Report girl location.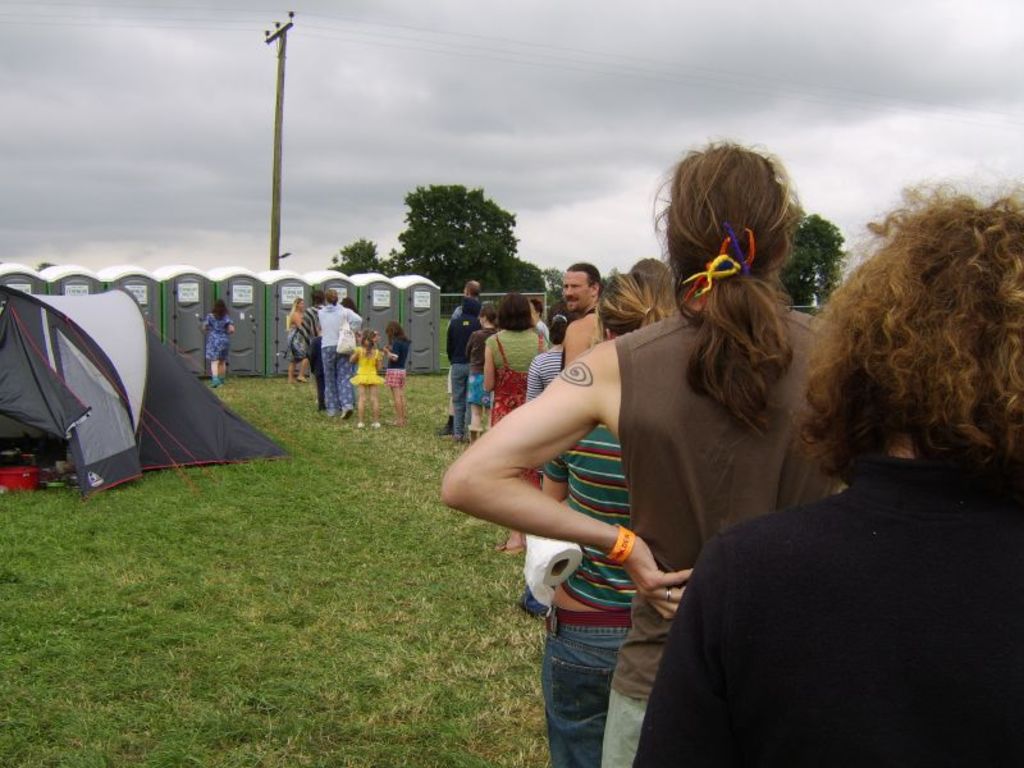
Report: (left=201, top=296, right=234, bottom=385).
